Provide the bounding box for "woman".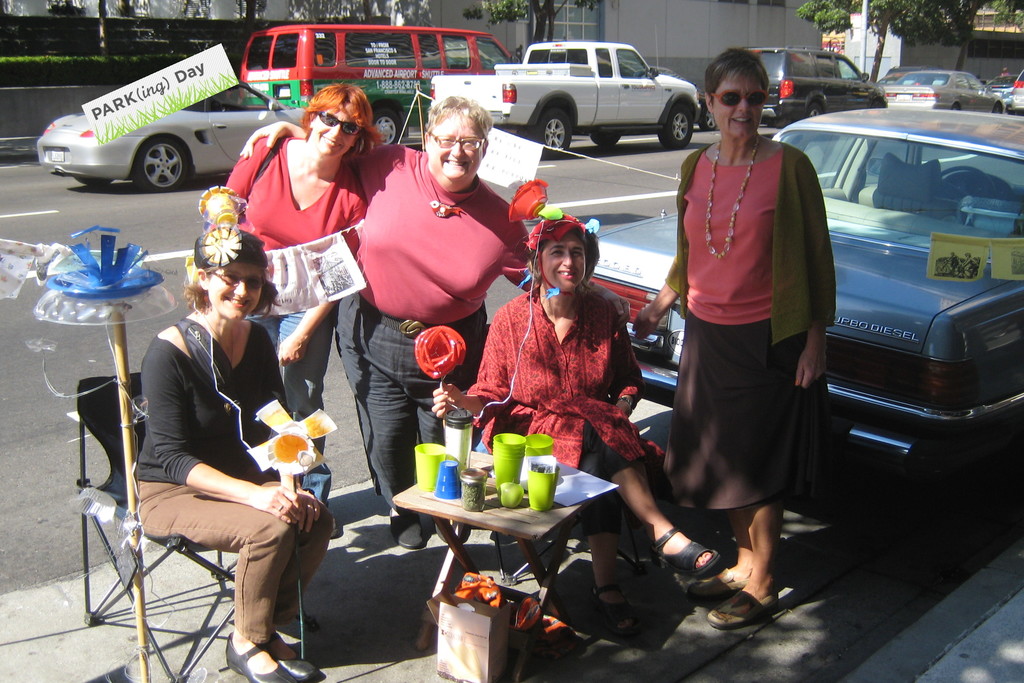
(665,47,847,623).
